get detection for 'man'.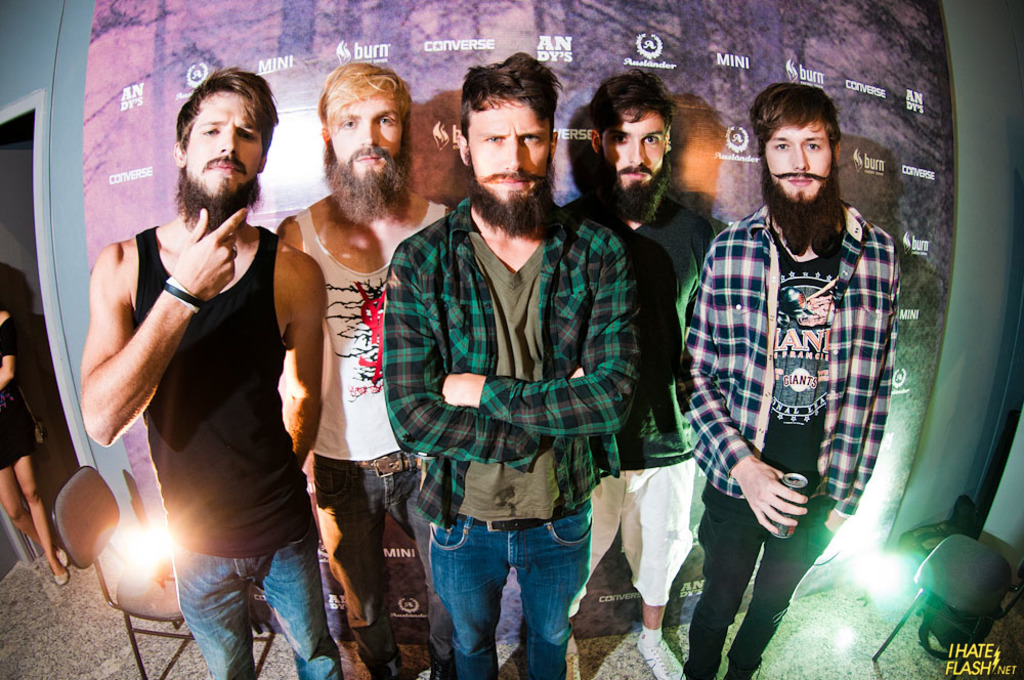
Detection: Rect(77, 63, 347, 679).
